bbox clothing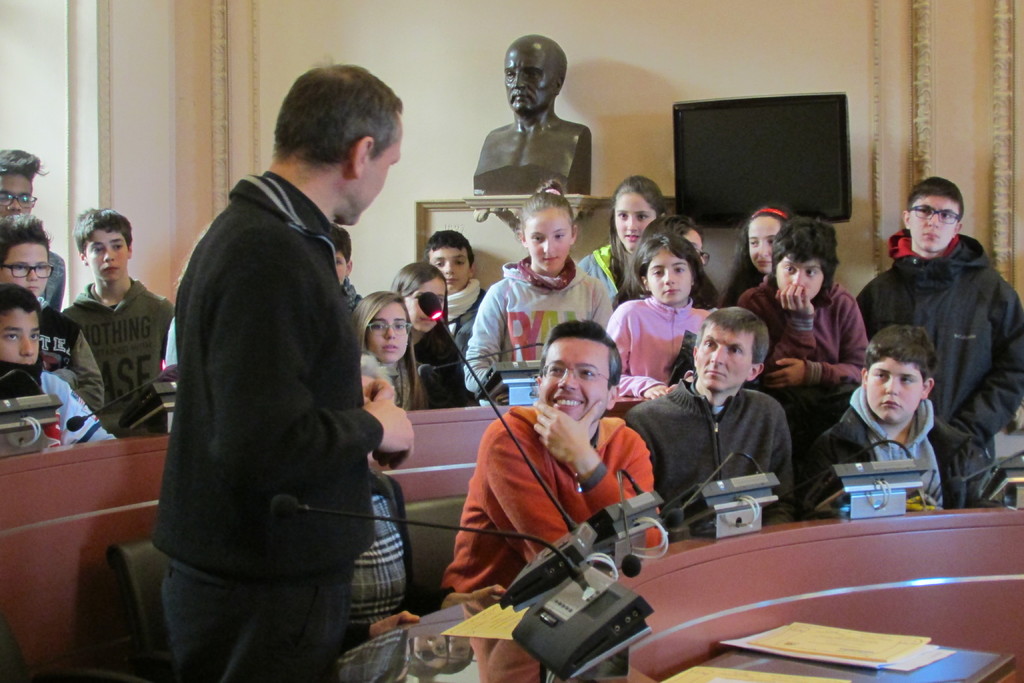
[745, 274, 868, 383]
